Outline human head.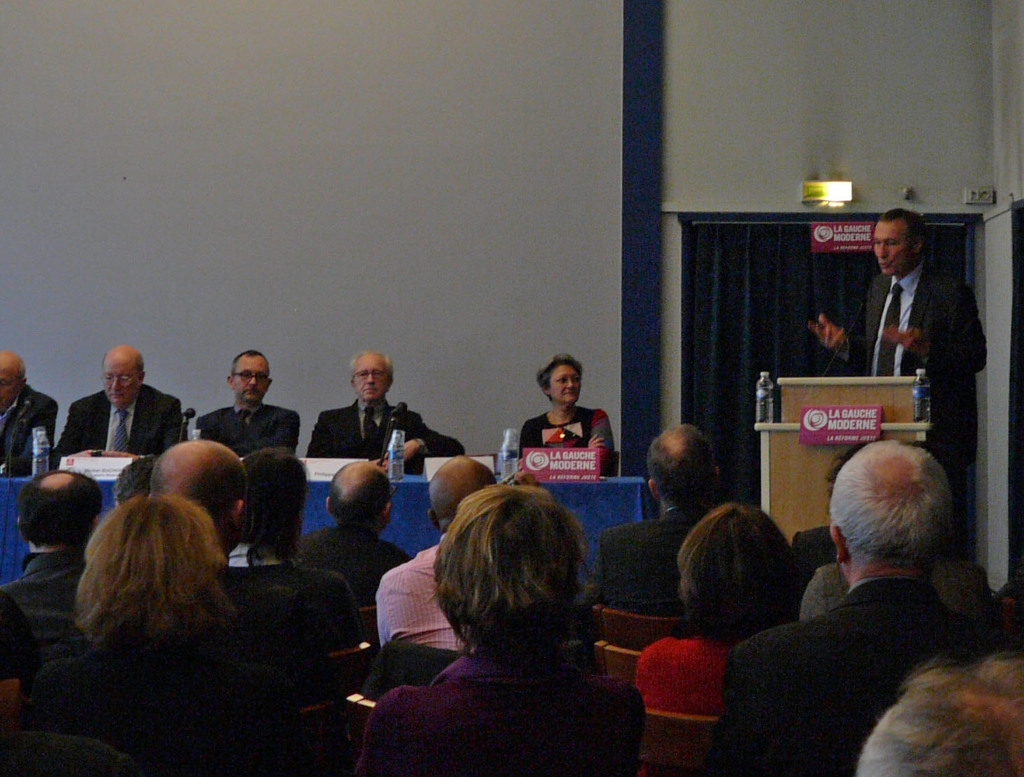
Outline: (675, 507, 798, 649).
